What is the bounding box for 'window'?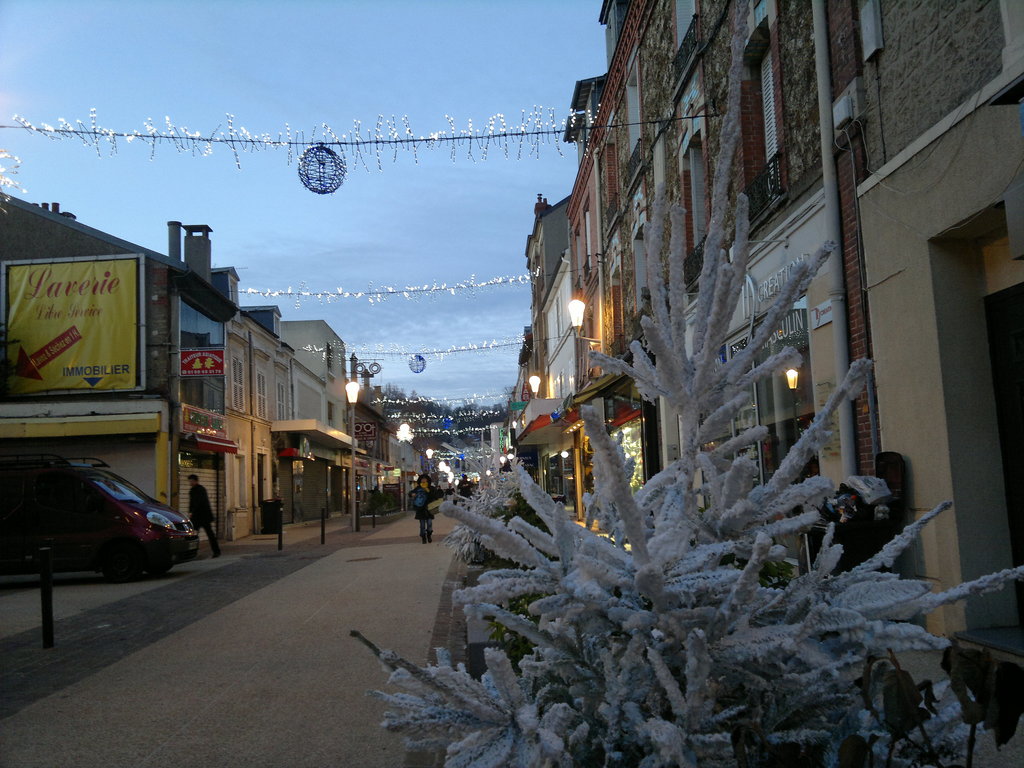
locate(623, 52, 645, 179).
